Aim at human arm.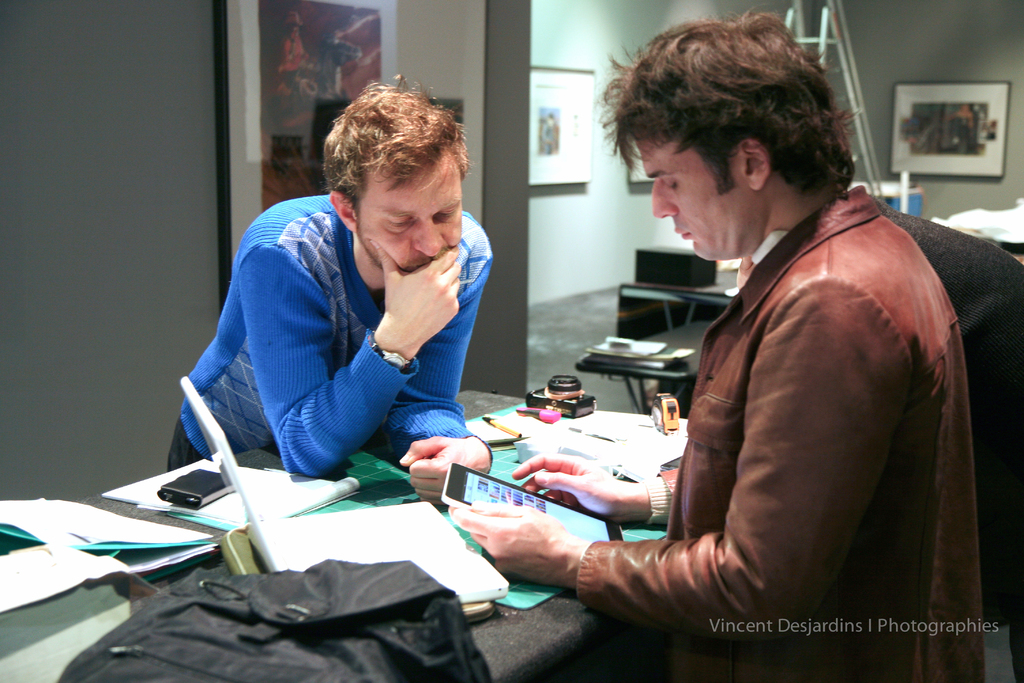
Aimed at bbox=(512, 448, 683, 526).
